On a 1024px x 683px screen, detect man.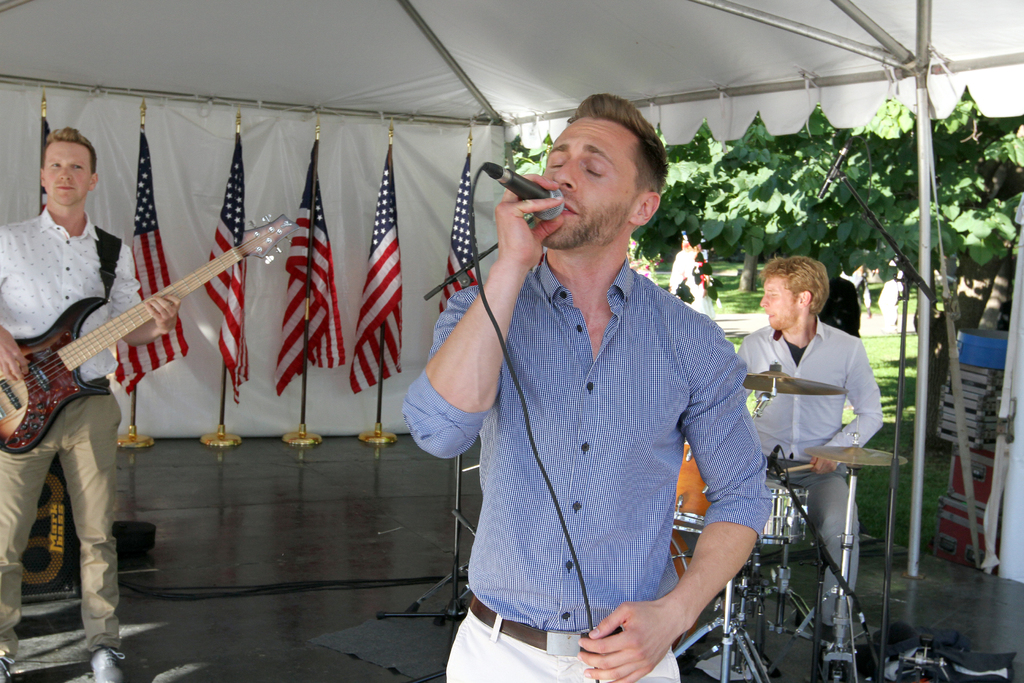
0, 127, 185, 682.
